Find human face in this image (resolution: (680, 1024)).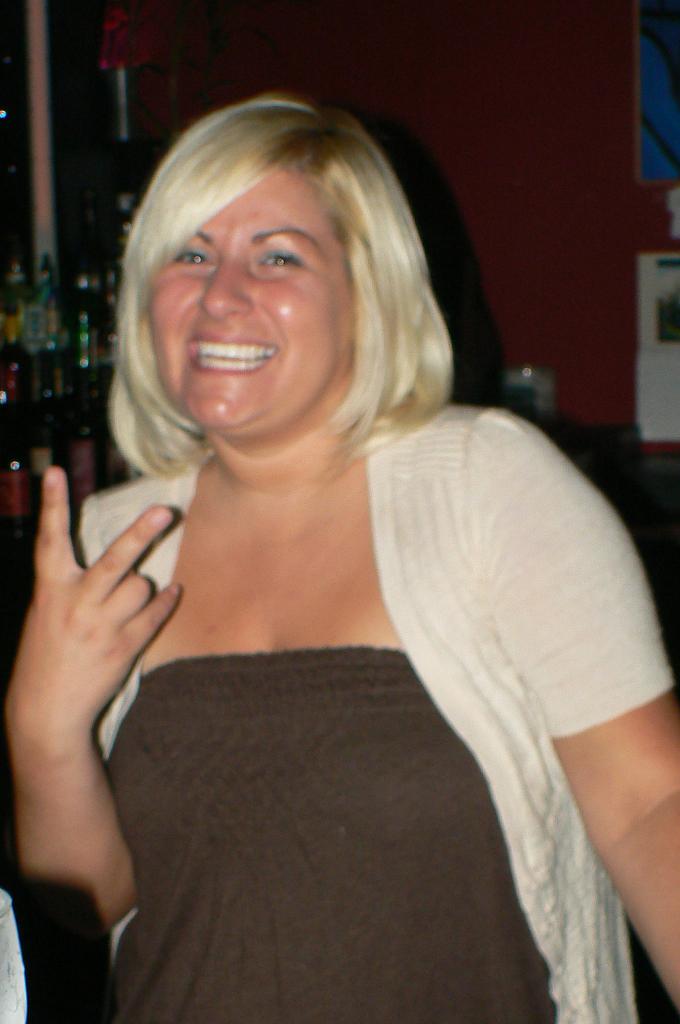
(x1=147, y1=173, x2=355, y2=433).
